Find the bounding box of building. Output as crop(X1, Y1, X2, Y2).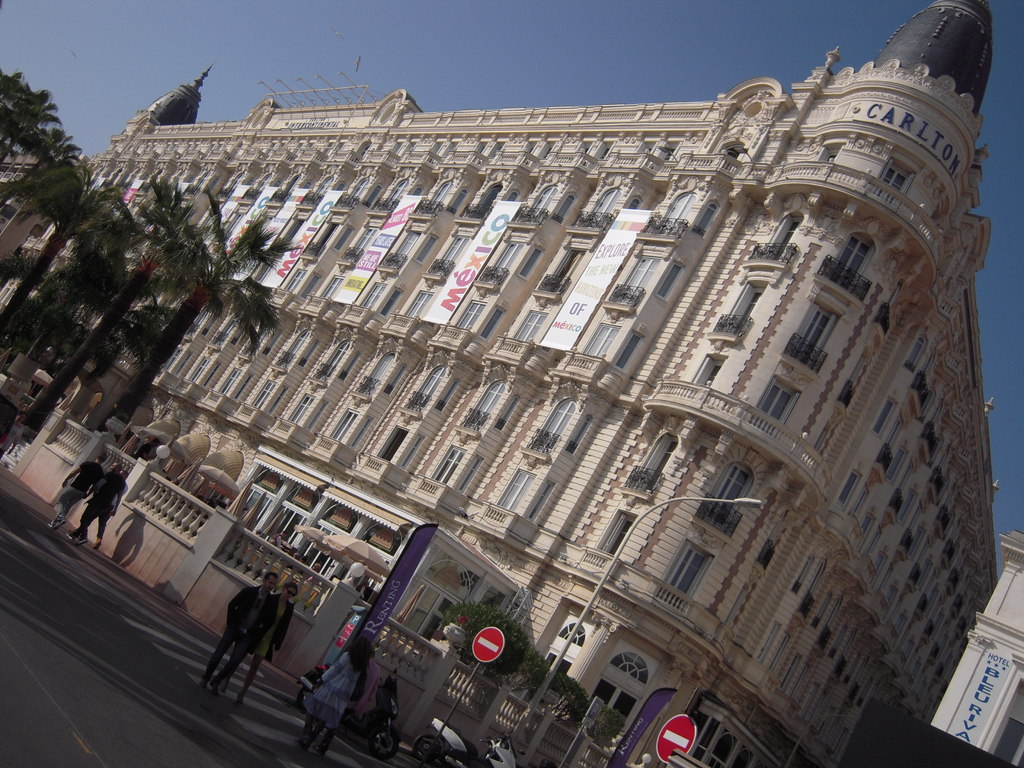
crop(0, 0, 1000, 767).
